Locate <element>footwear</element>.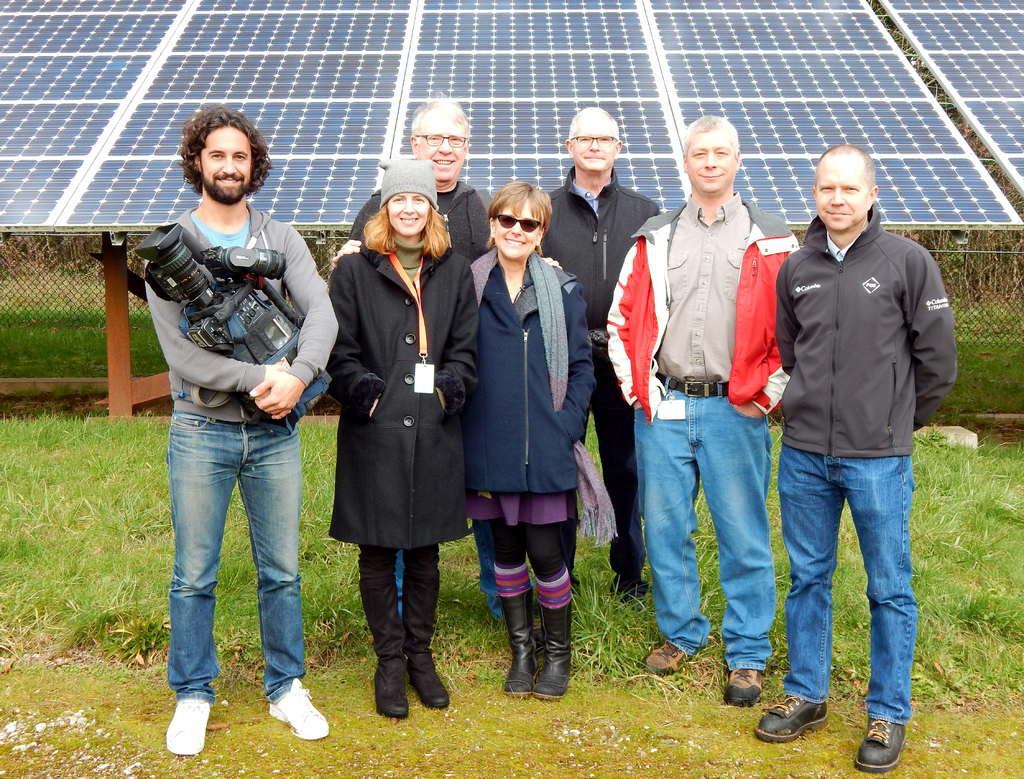
Bounding box: left=404, top=659, right=451, bottom=707.
